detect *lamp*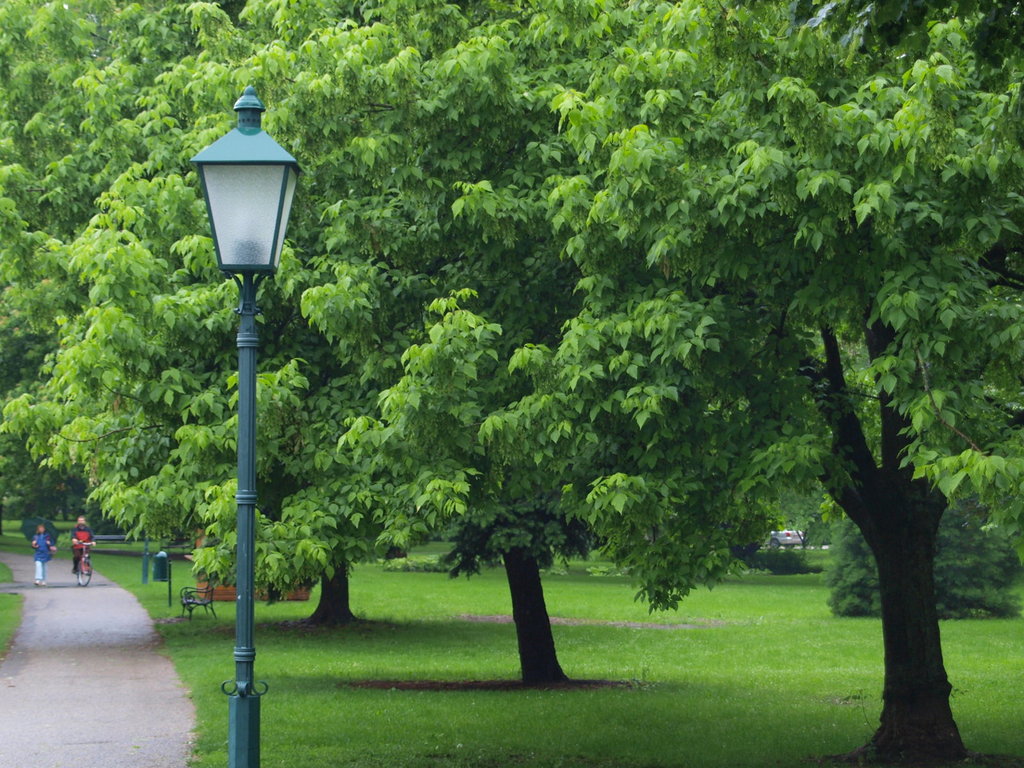
detection(182, 105, 297, 318)
